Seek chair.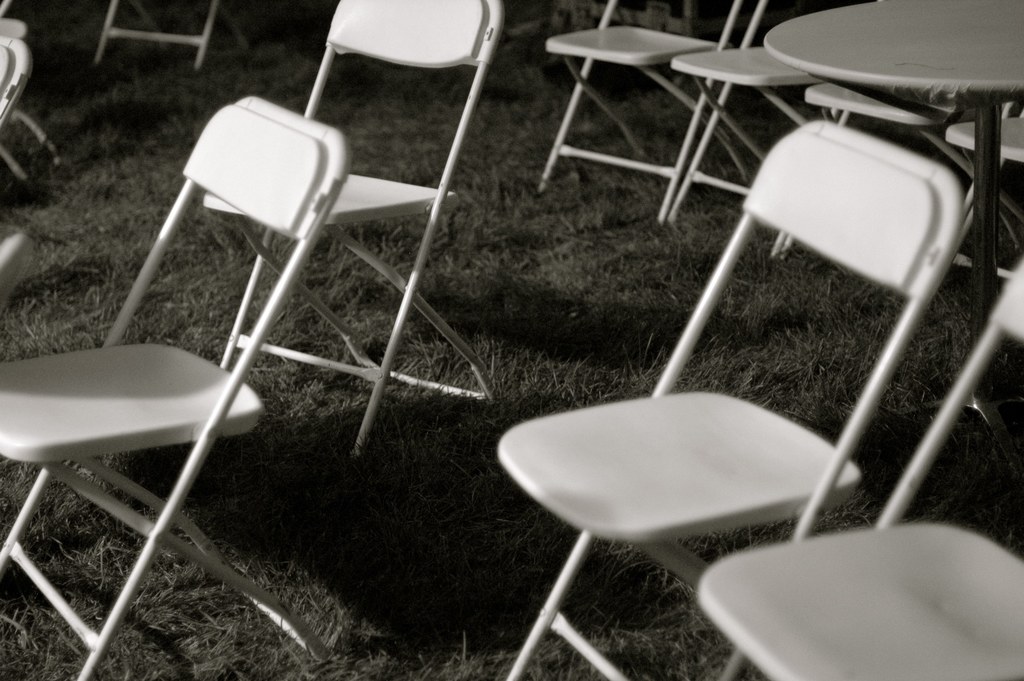
BBox(93, 0, 252, 73).
